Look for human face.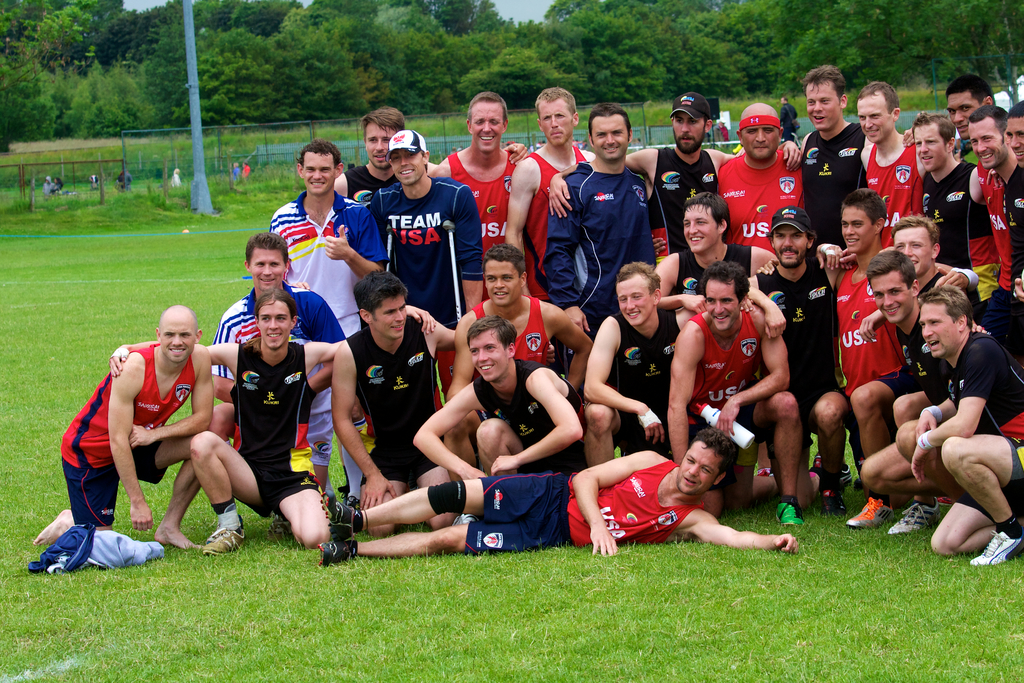
Found: x1=302 y1=156 x2=336 y2=192.
